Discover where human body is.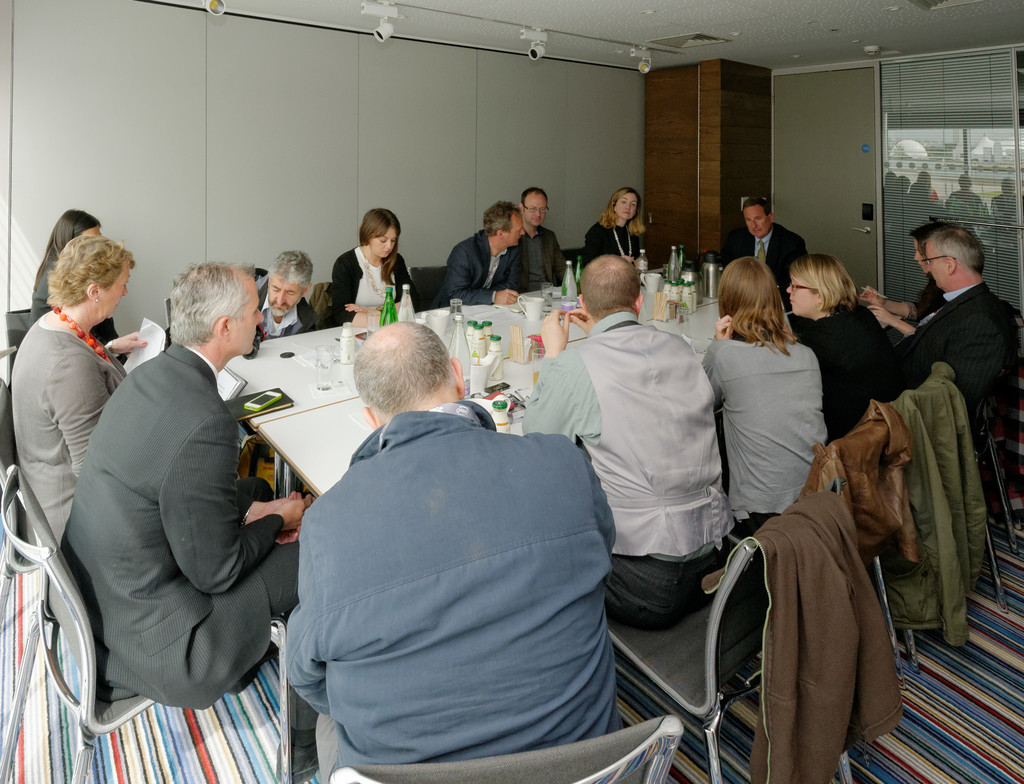
Discovered at 49 334 321 713.
